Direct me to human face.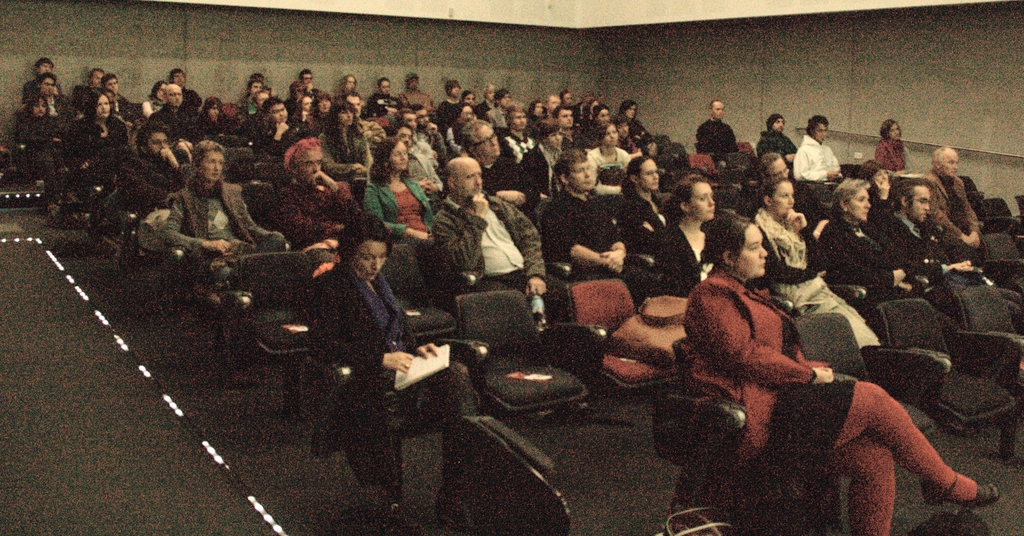
Direction: left=337, top=110, right=351, bottom=126.
